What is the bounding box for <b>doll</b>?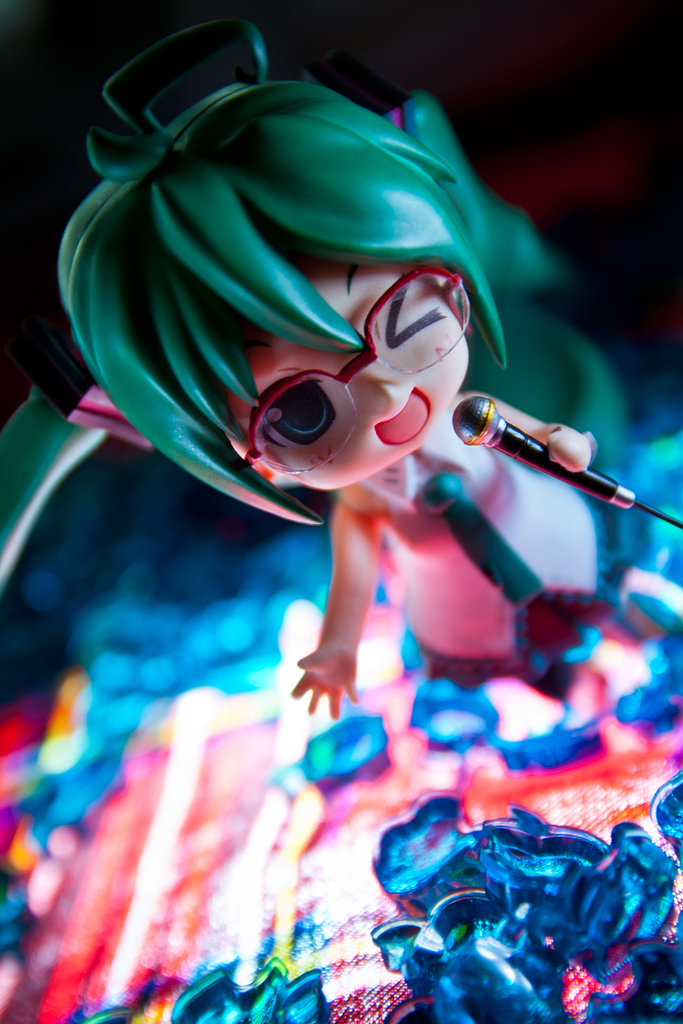
region(59, 35, 621, 844).
